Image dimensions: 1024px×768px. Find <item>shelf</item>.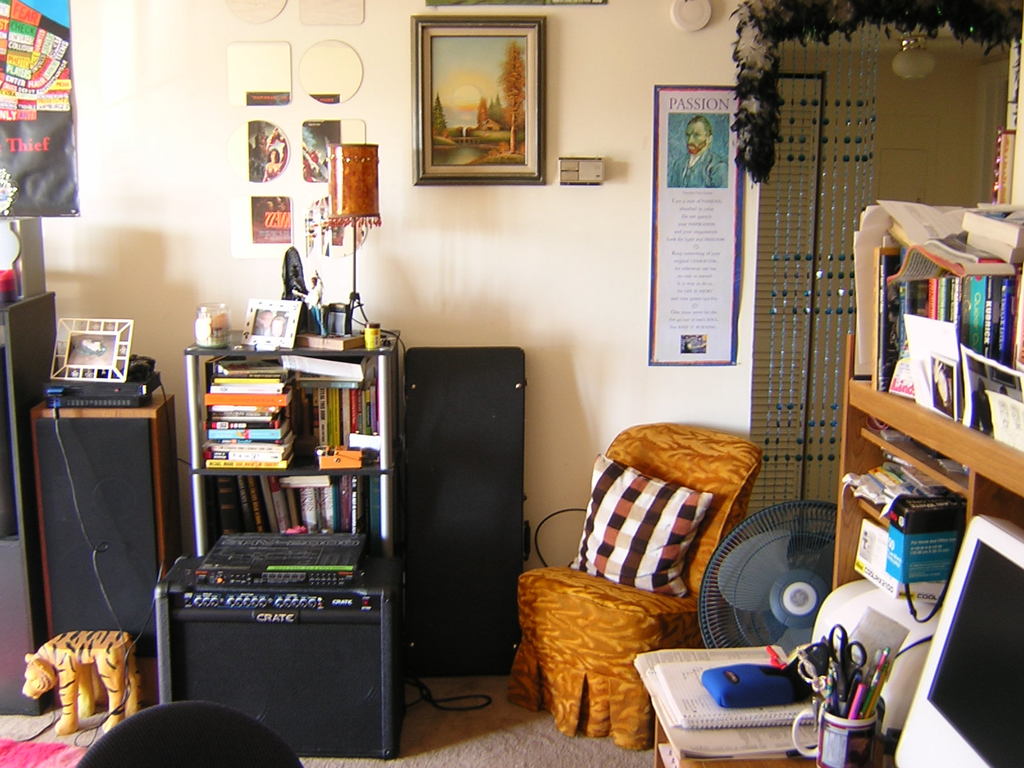
crop(0, 278, 51, 713).
